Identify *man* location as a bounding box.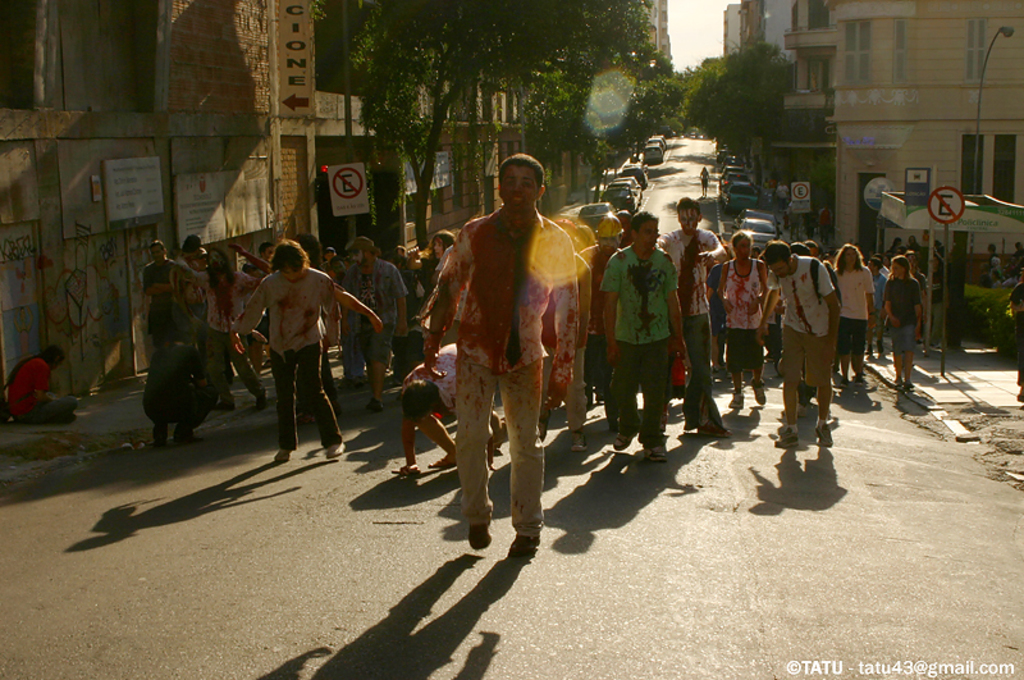
1007, 268, 1023, 410.
